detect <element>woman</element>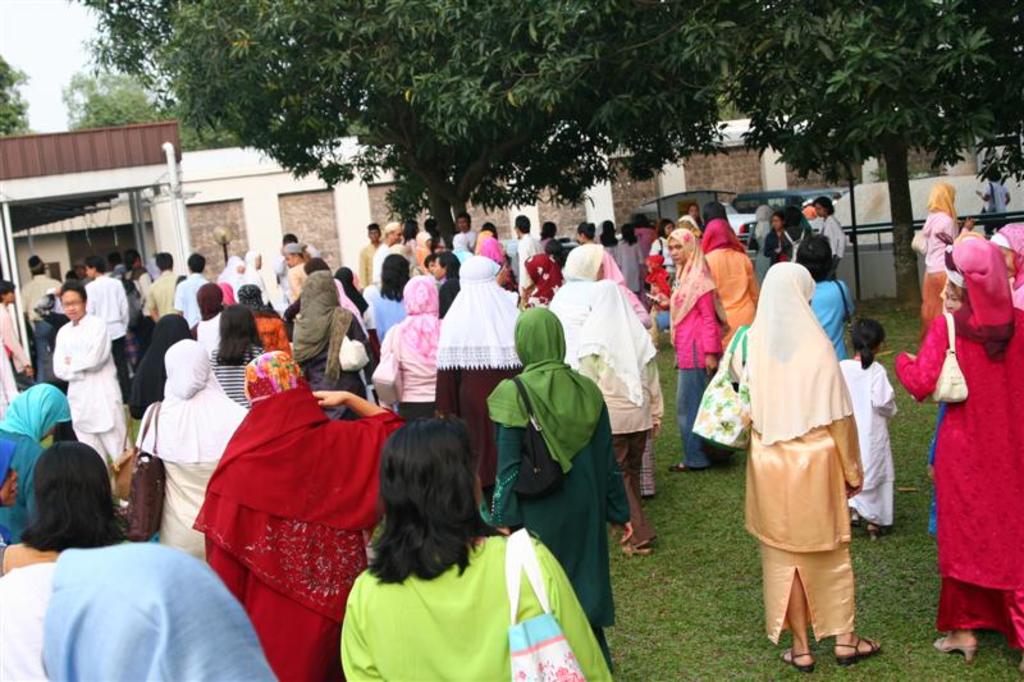
731,258,883,672
